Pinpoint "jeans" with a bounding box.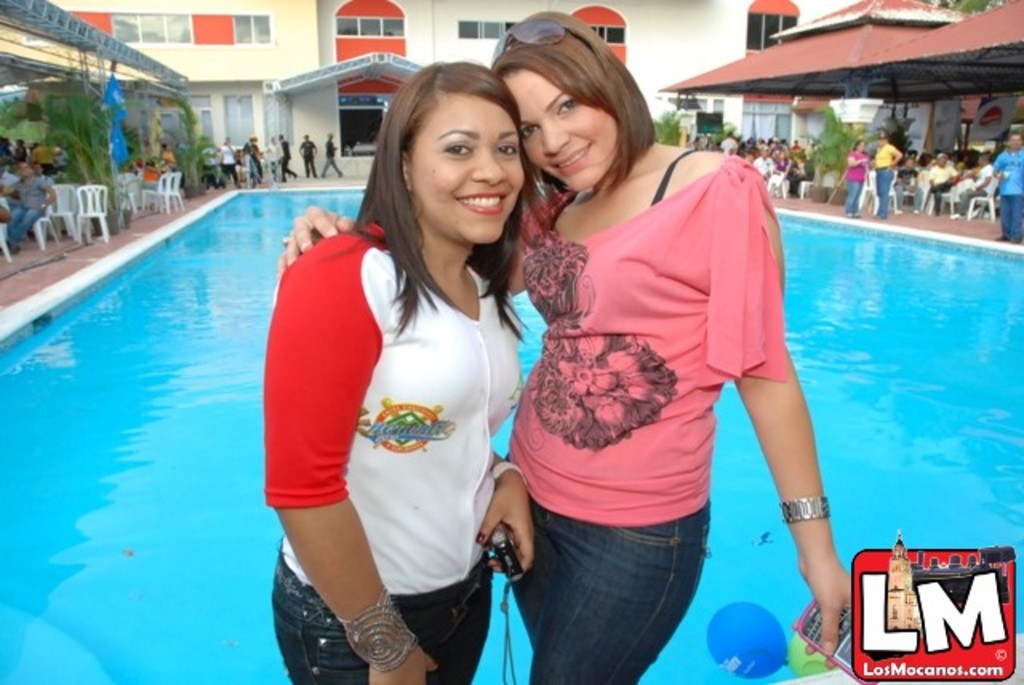
bbox=[1000, 200, 1022, 238].
